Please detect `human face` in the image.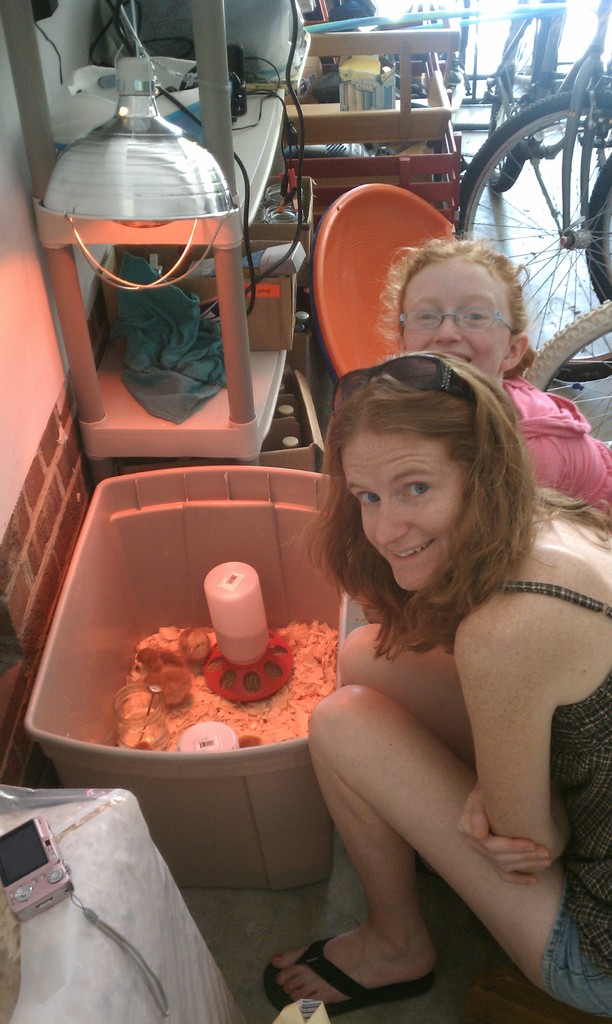
Rect(335, 424, 463, 595).
